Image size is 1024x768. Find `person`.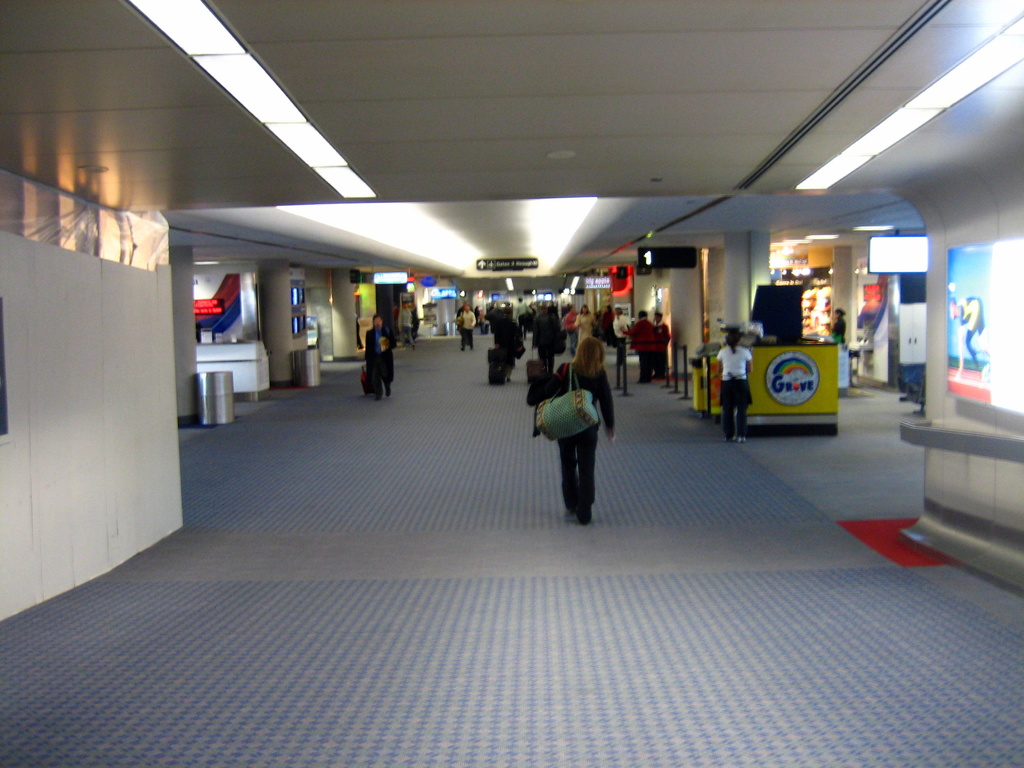
{"left": 709, "top": 325, "right": 755, "bottom": 445}.
